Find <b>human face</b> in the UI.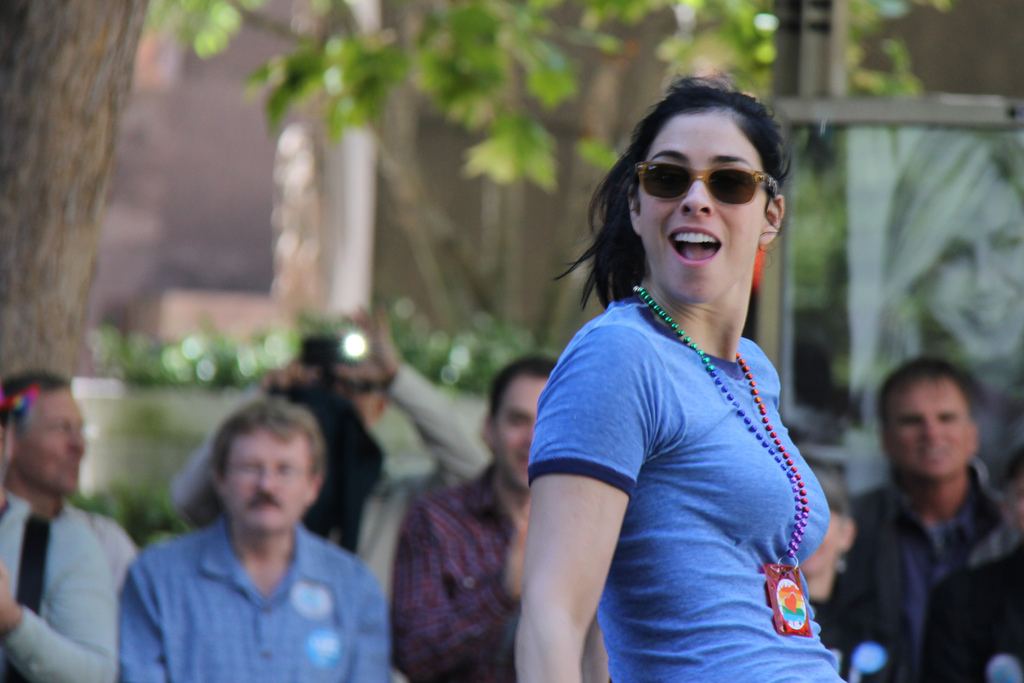
UI element at bbox=[225, 428, 312, 534].
